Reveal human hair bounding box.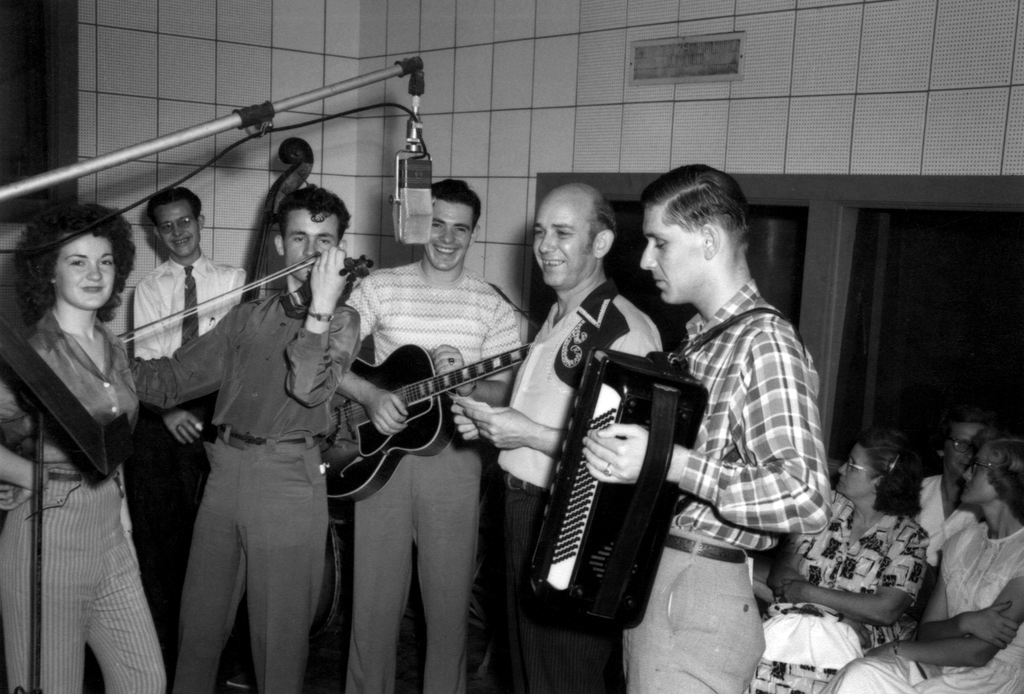
Revealed: <bbox>145, 183, 202, 234</bbox>.
